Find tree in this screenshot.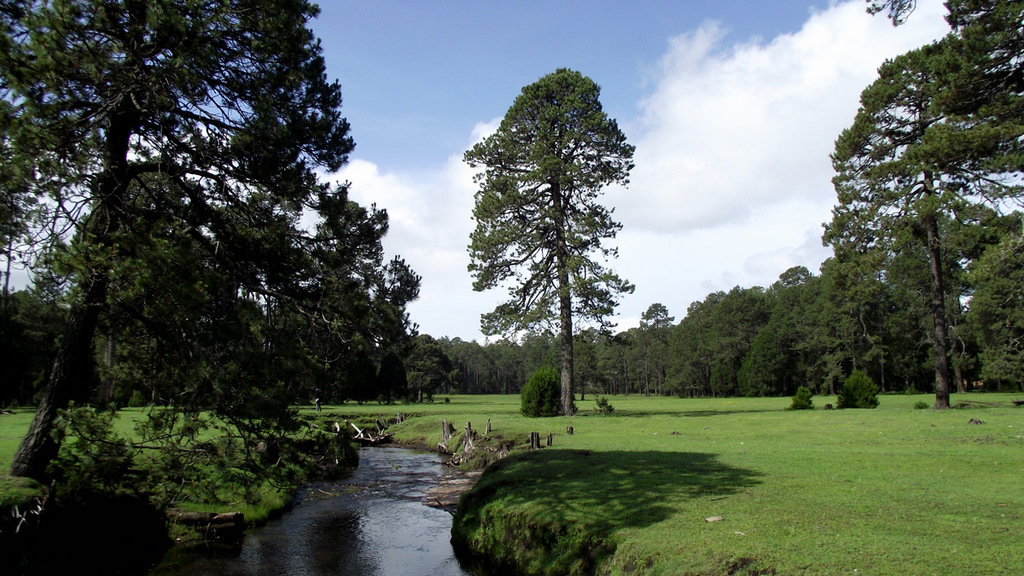
The bounding box for tree is 455:48:649:428.
